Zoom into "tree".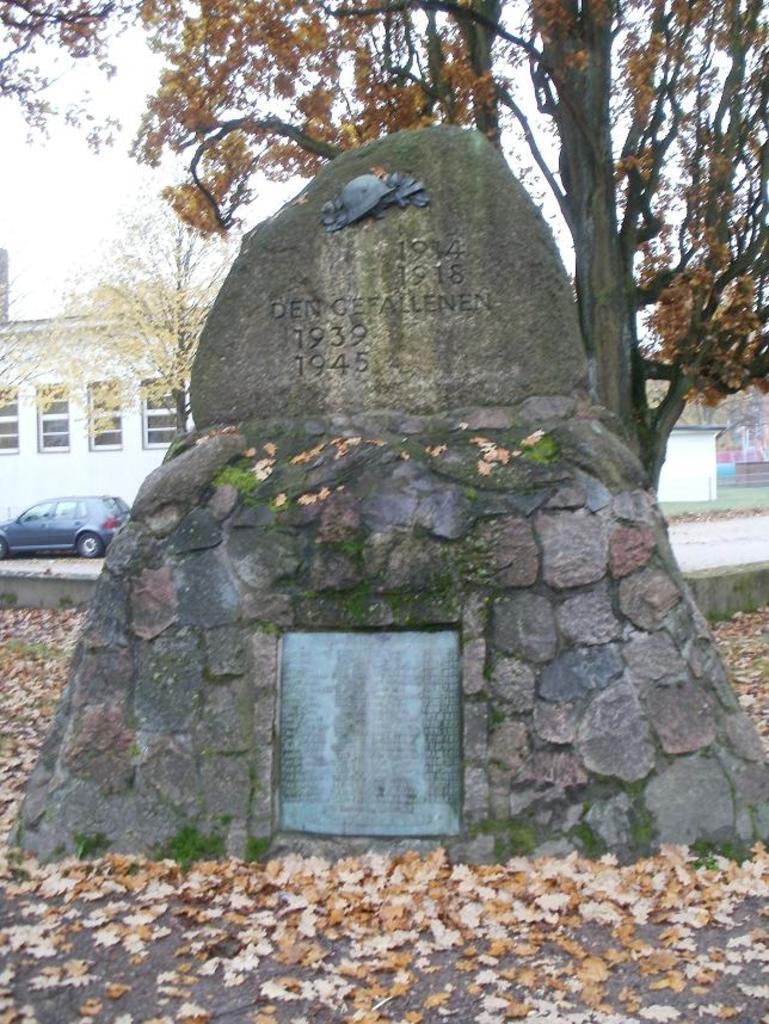
Zoom target: [5,0,764,487].
